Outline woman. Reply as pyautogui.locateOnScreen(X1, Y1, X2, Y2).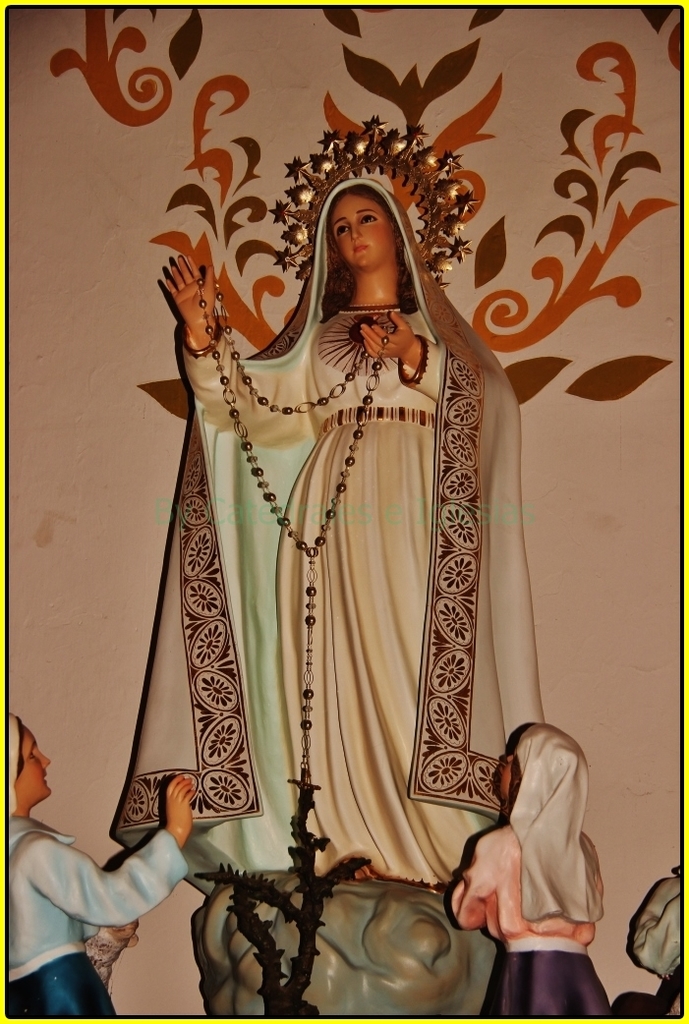
pyautogui.locateOnScreen(0, 699, 201, 1020).
